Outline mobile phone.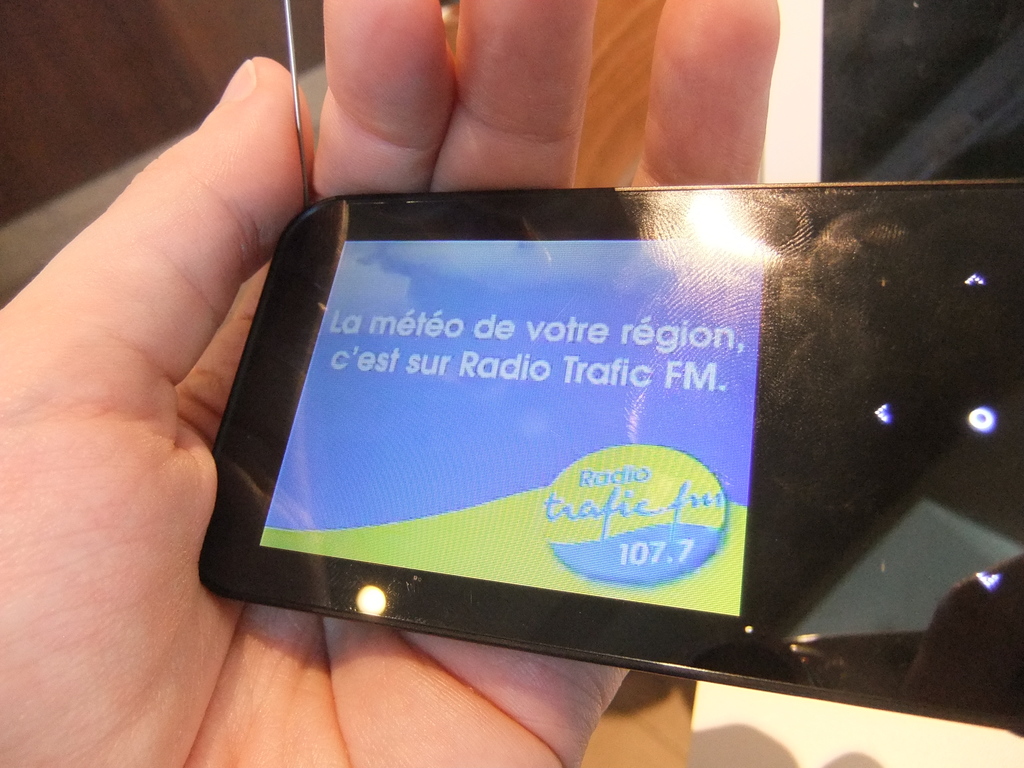
Outline: bbox(184, 133, 967, 684).
